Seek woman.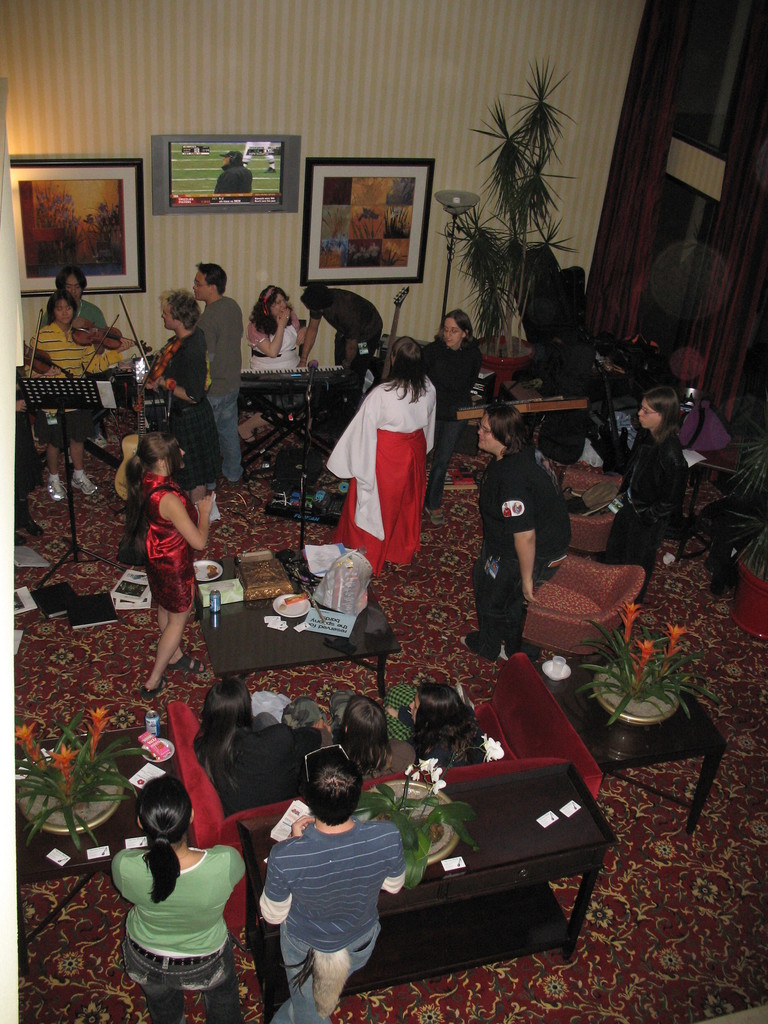
Rect(107, 770, 251, 1023).
